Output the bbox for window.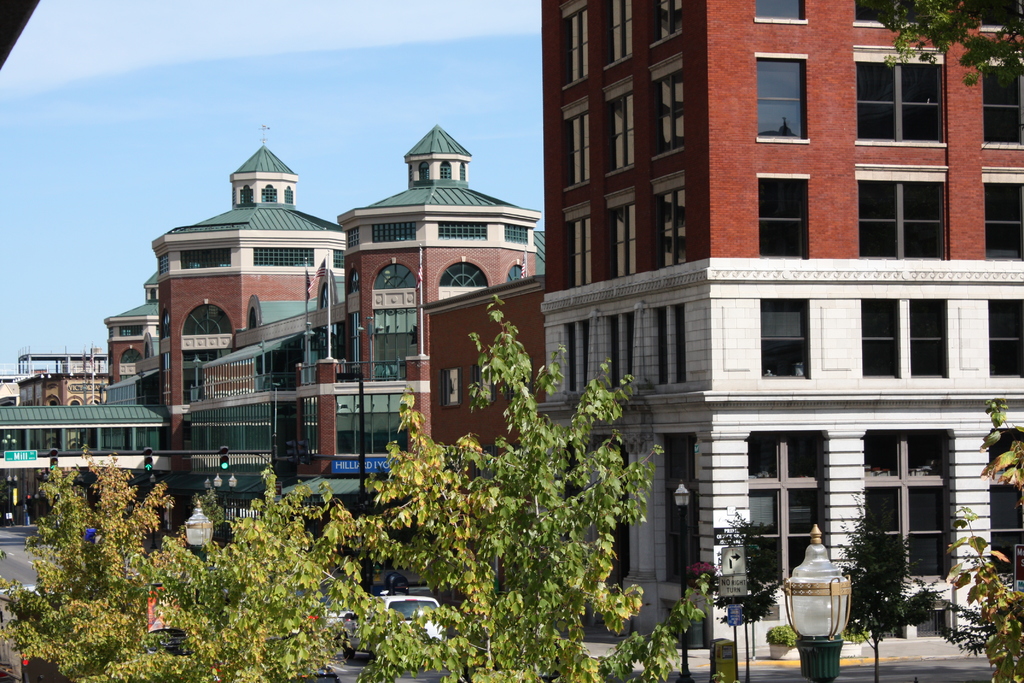
189,403,273,452.
